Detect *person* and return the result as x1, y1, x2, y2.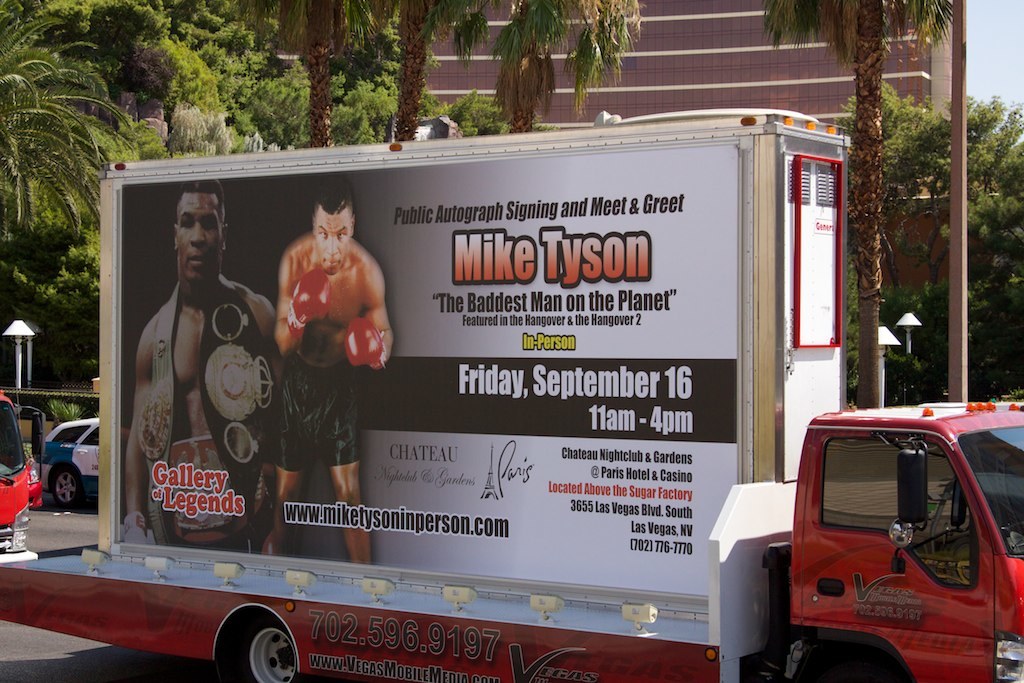
255, 174, 398, 561.
